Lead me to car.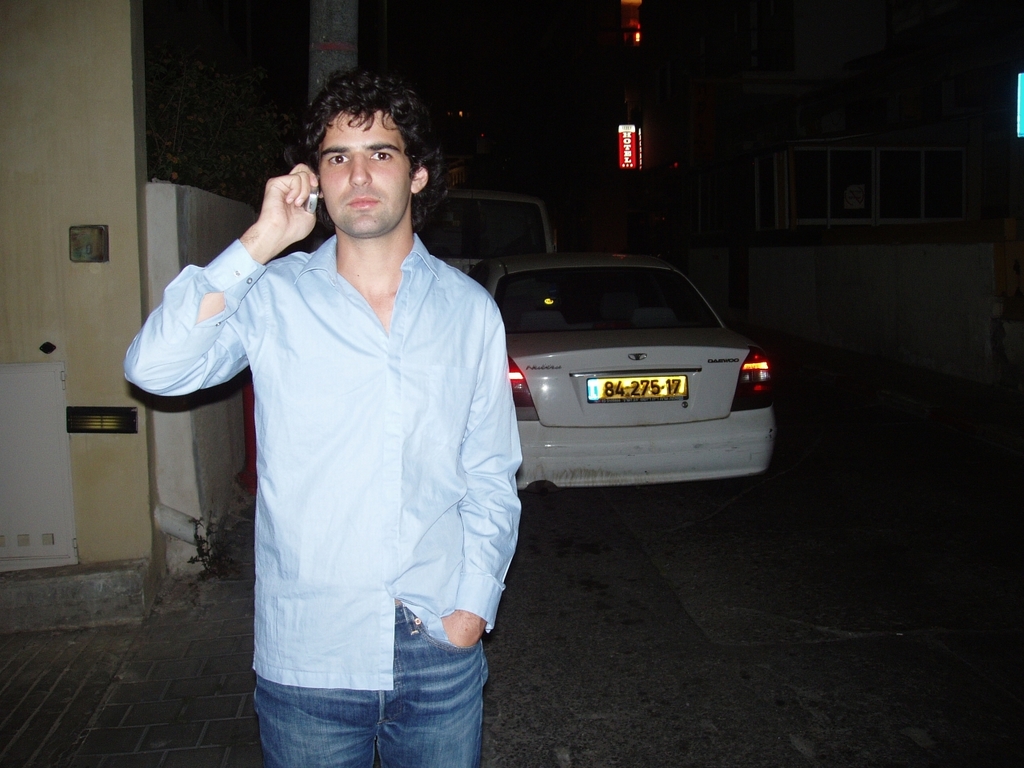
Lead to <box>463,247,794,508</box>.
